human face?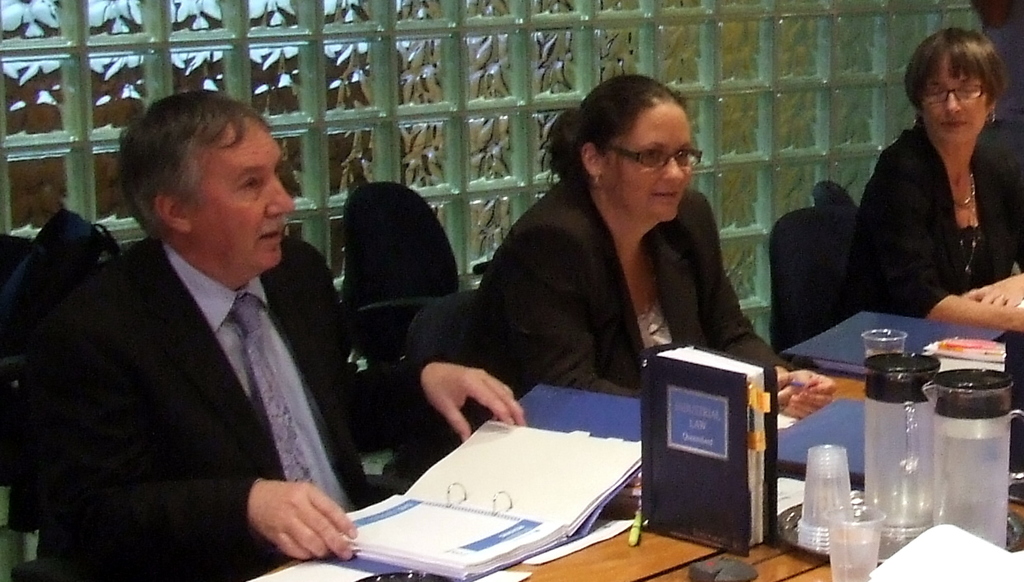
{"left": 917, "top": 53, "right": 982, "bottom": 136}
